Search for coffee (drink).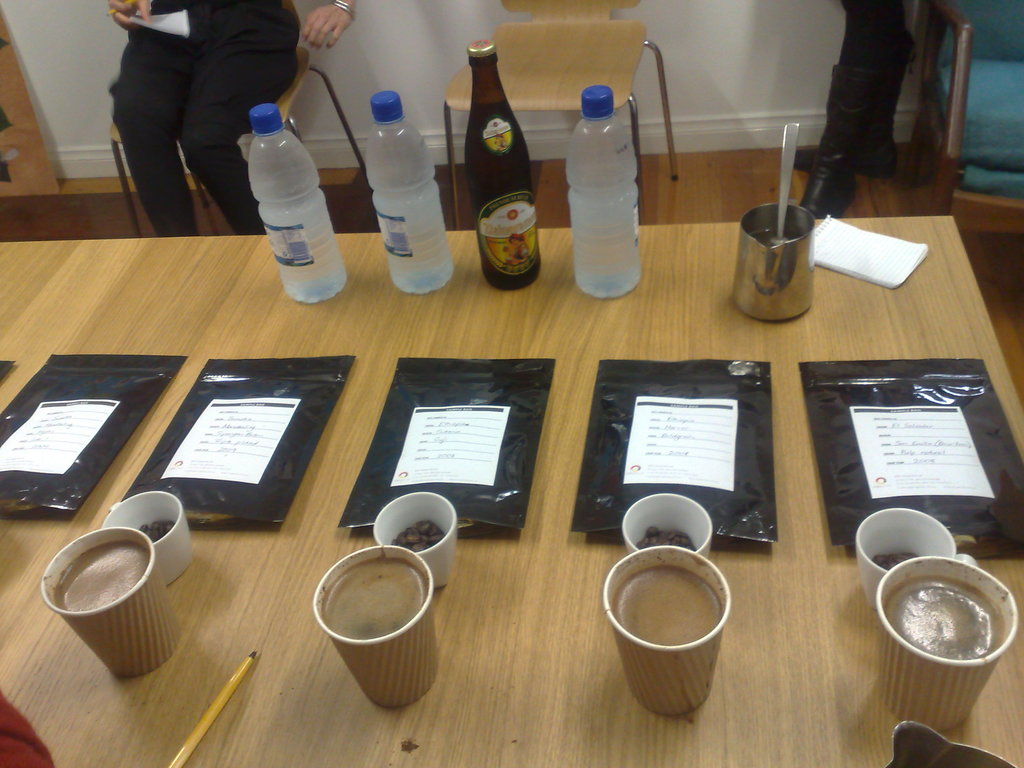
Found at rect(616, 557, 723, 646).
